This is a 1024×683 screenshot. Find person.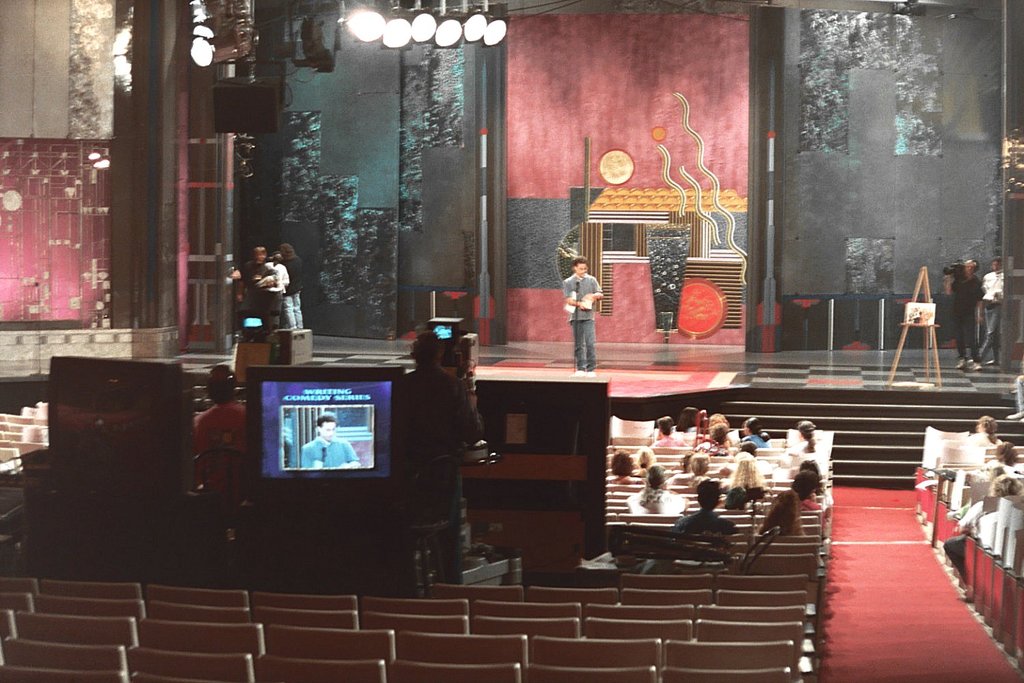
Bounding box: select_region(651, 415, 688, 447).
